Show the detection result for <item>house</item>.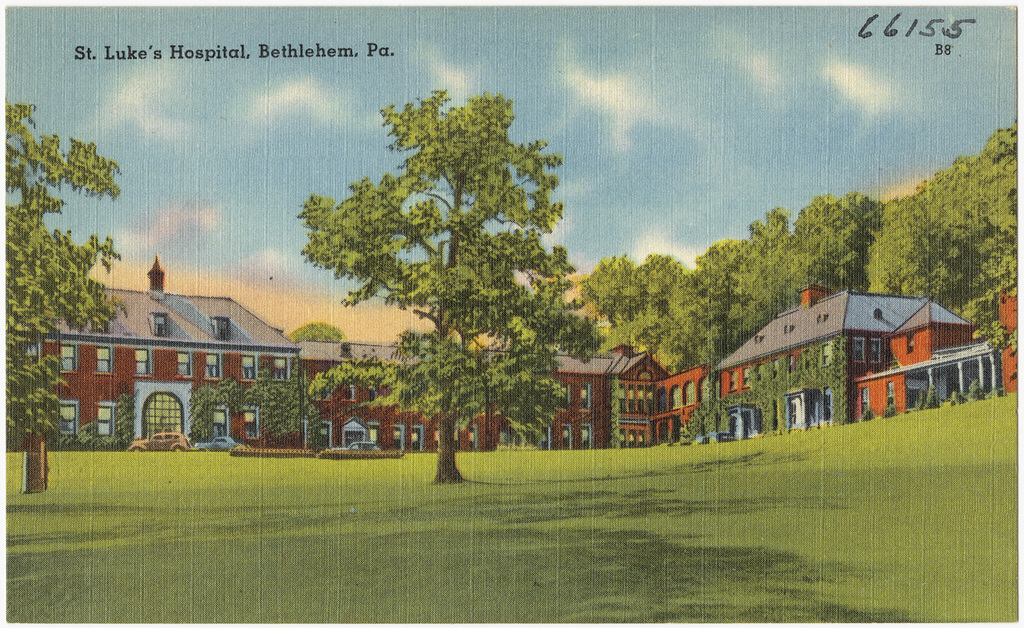
(992,284,1023,394).
